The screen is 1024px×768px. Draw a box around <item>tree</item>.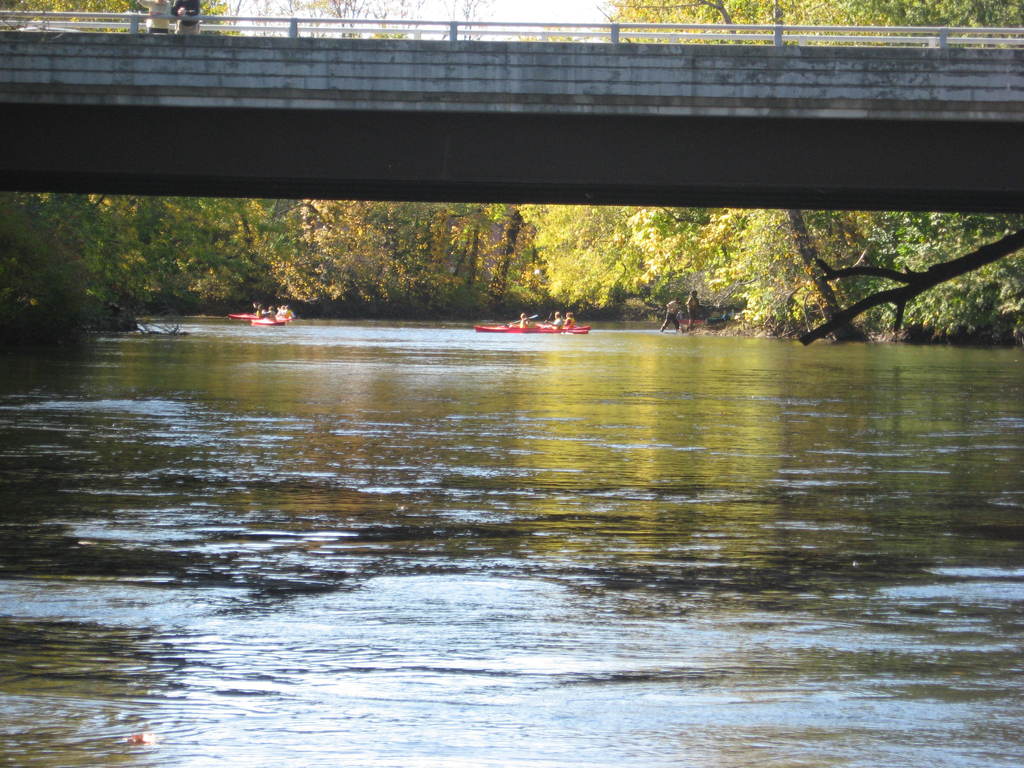
(left=89, top=194, right=208, bottom=323).
